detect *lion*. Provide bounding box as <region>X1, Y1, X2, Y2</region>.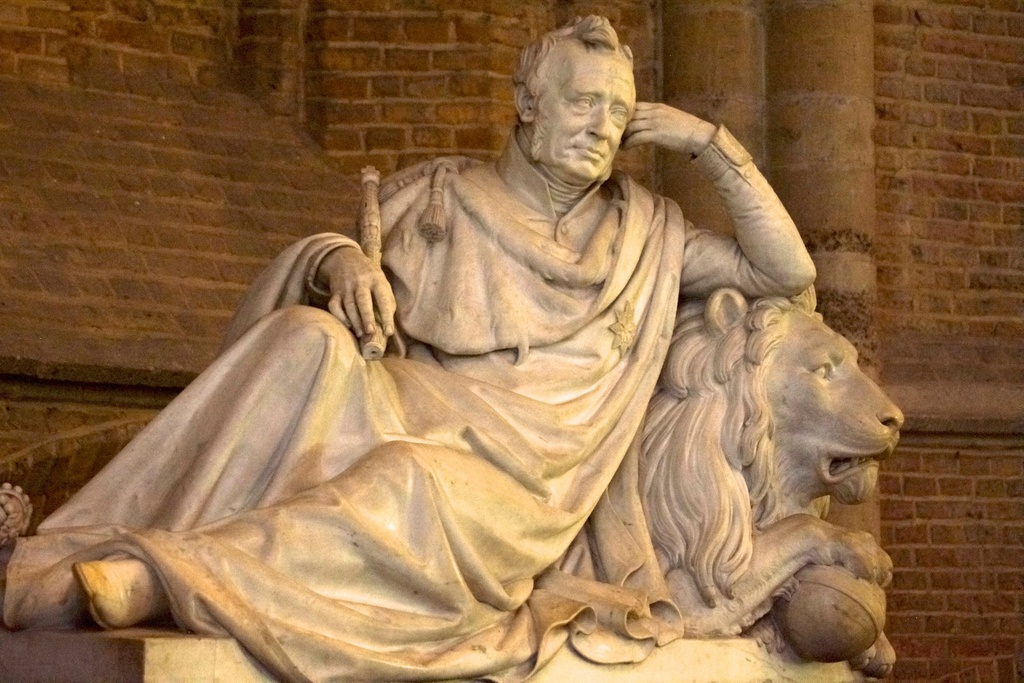
<region>643, 285, 897, 679</region>.
